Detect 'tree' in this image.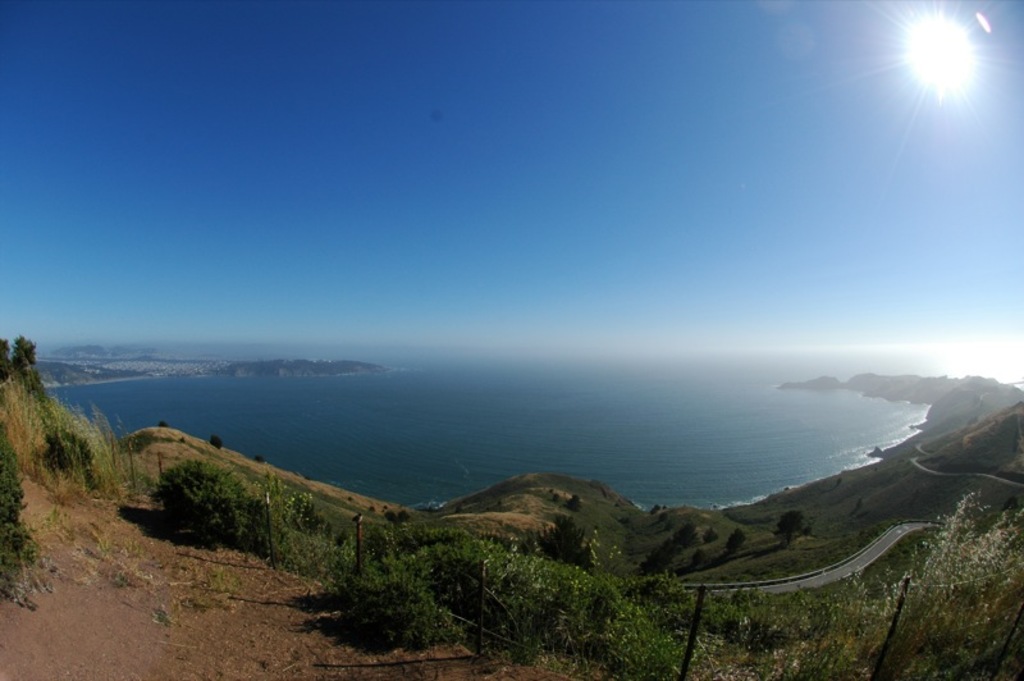
Detection: {"x1": 8, "y1": 326, "x2": 47, "y2": 392}.
